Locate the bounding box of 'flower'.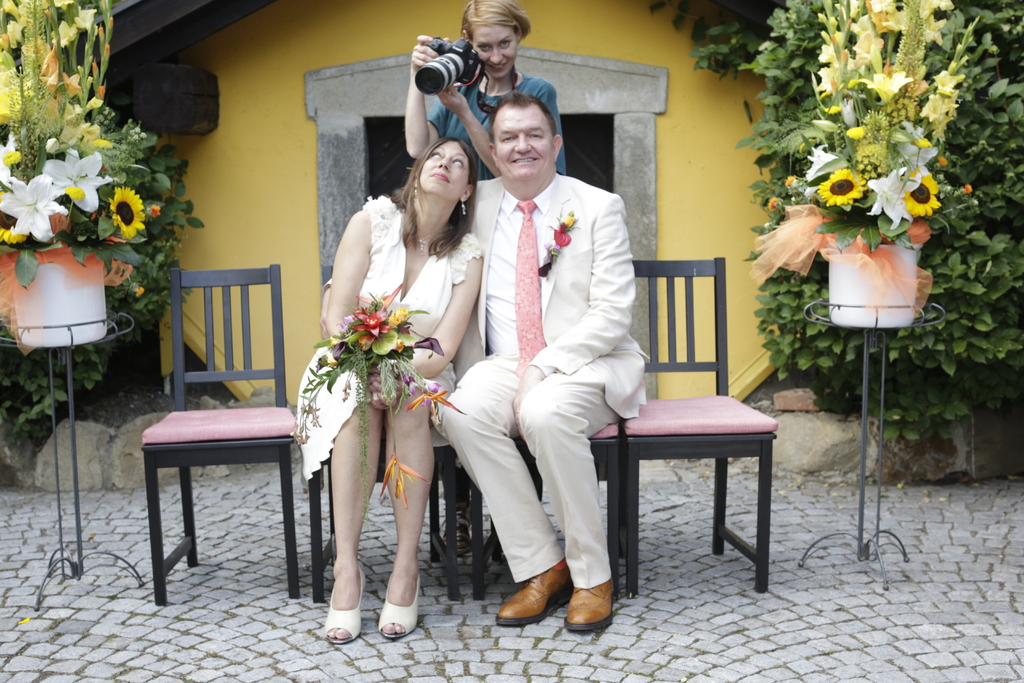
Bounding box: [x1=379, y1=457, x2=430, y2=511].
